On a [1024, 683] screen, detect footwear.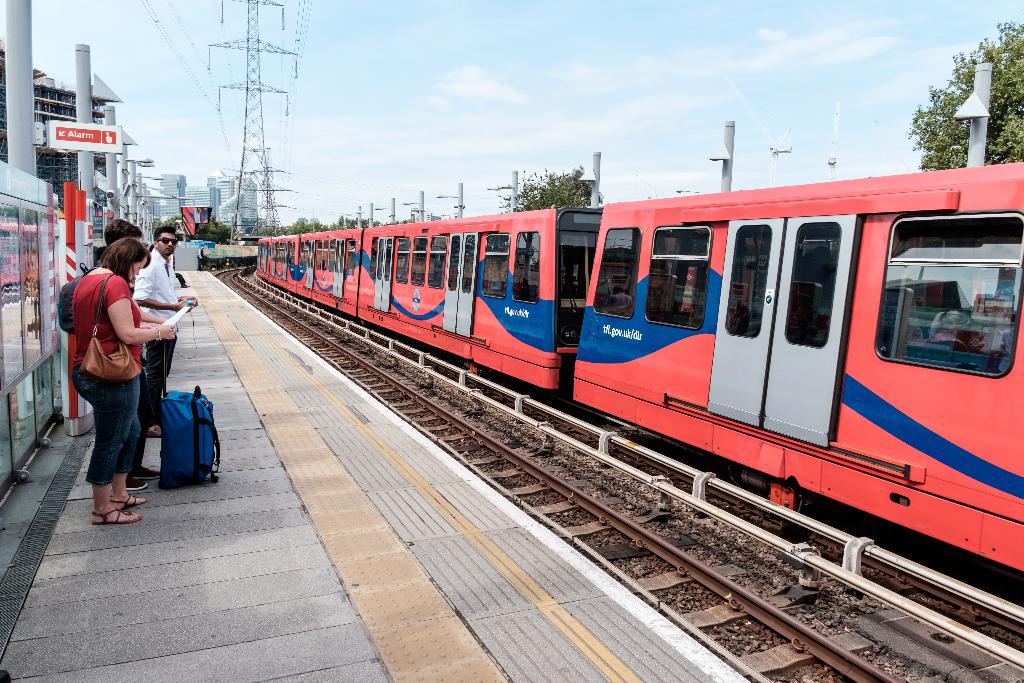
bbox=(89, 506, 140, 527).
